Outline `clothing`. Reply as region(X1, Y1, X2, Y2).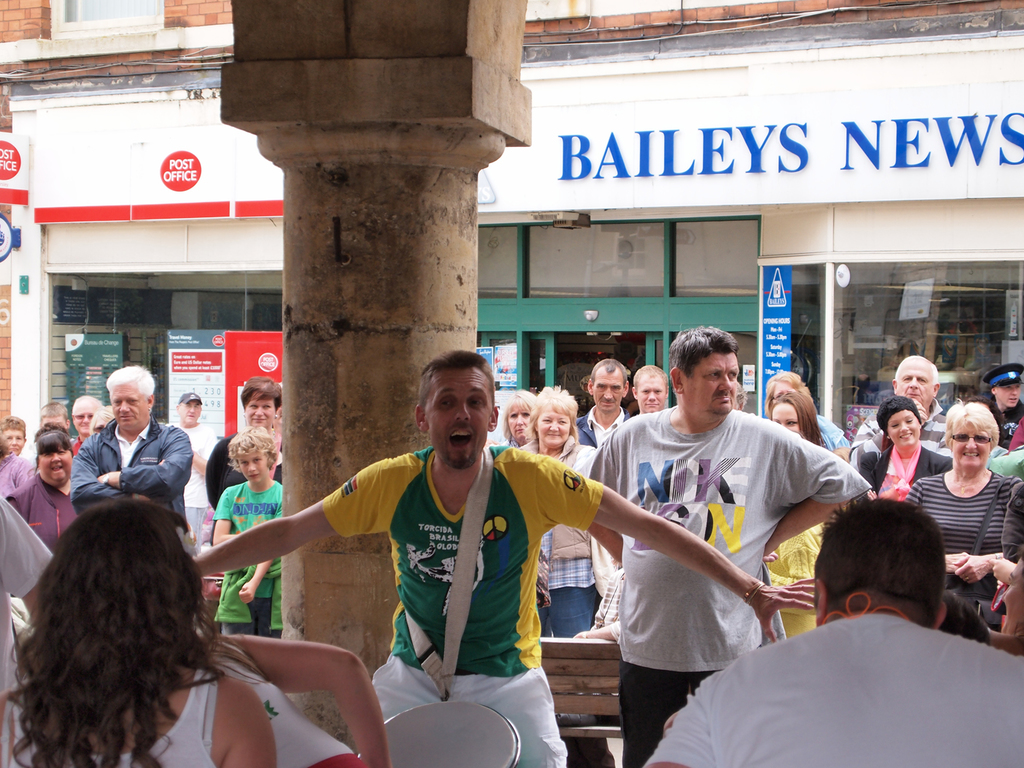
region(848, 435, 952, 506).
